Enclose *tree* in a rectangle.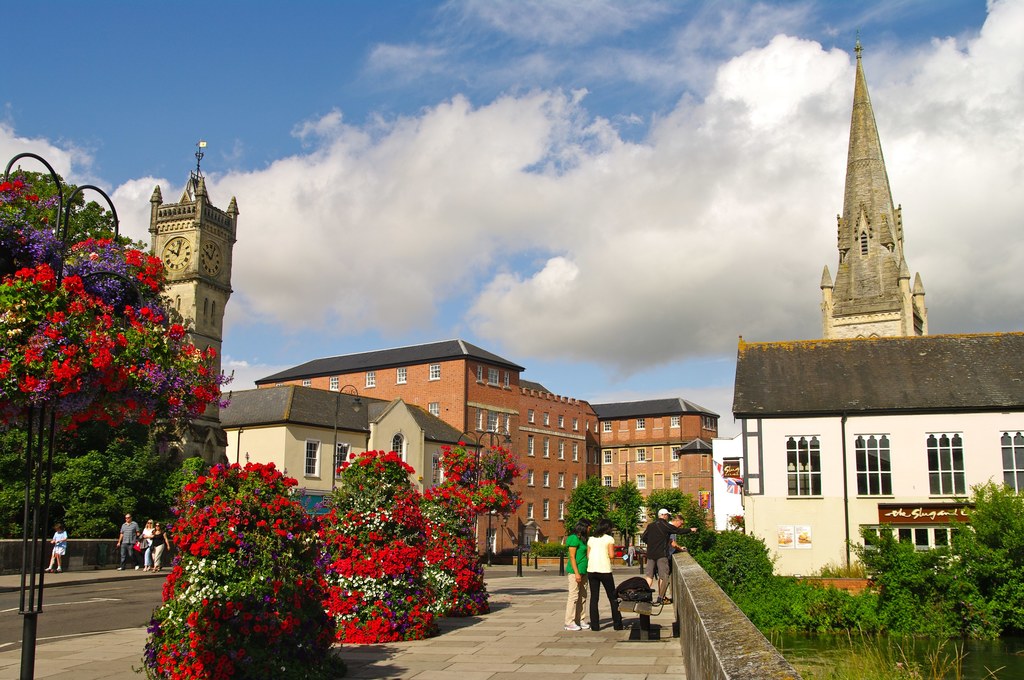
region(838, 473, 1023, 640).
